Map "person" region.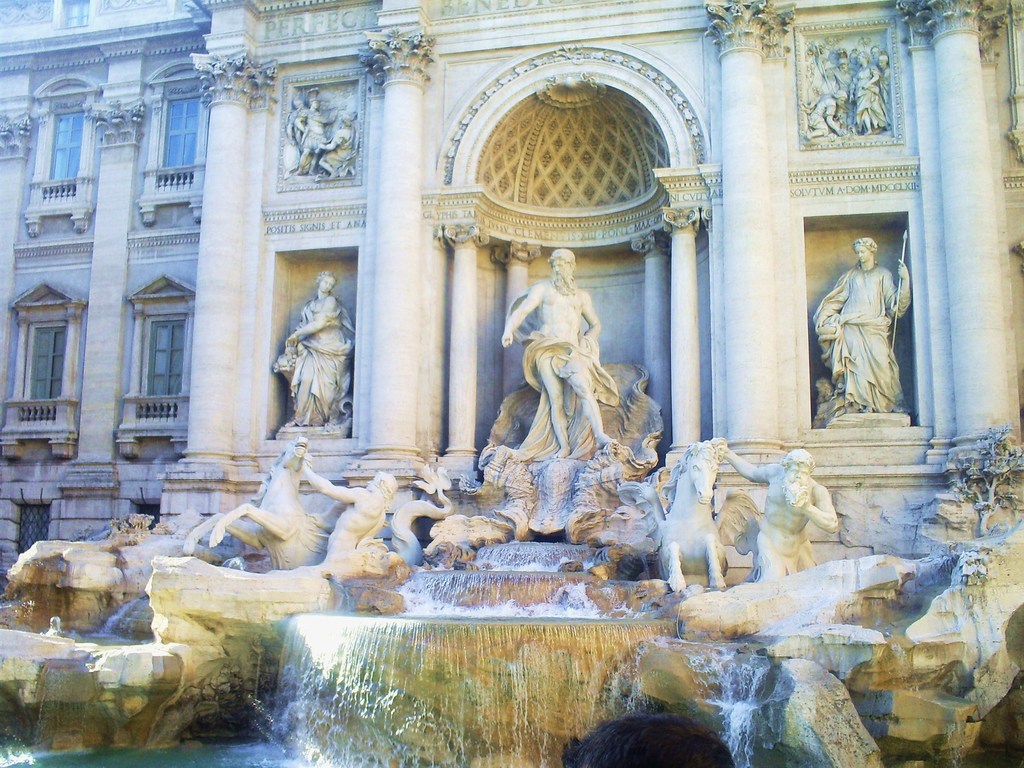
Mapped to bbox(300, 456, 398, 563).
